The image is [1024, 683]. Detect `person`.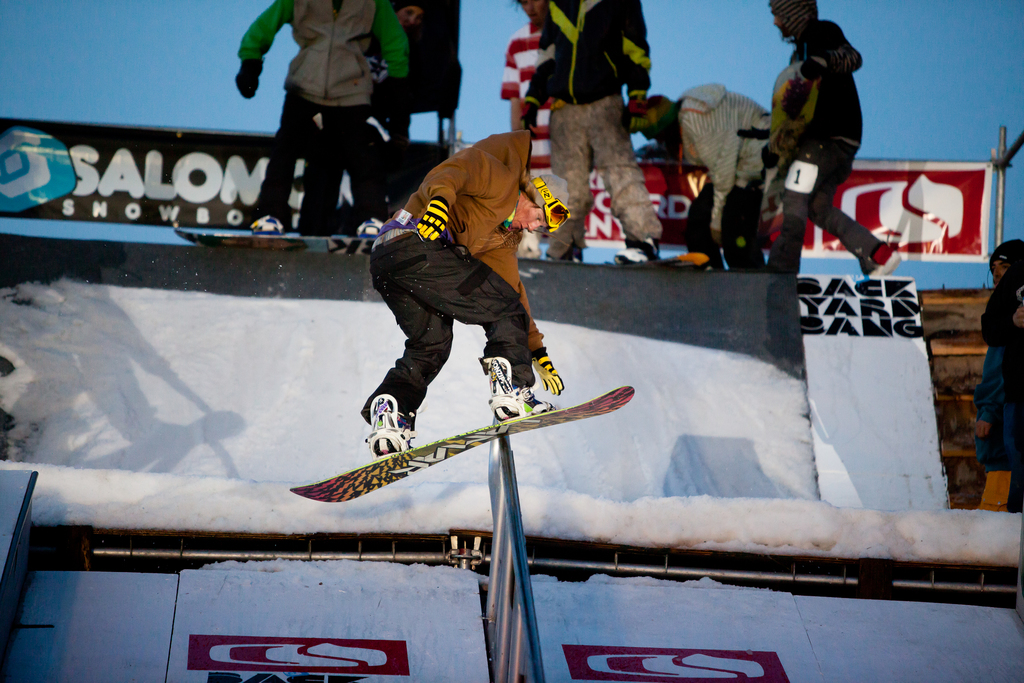
Detection: locate(495, 0, 561, 183).
